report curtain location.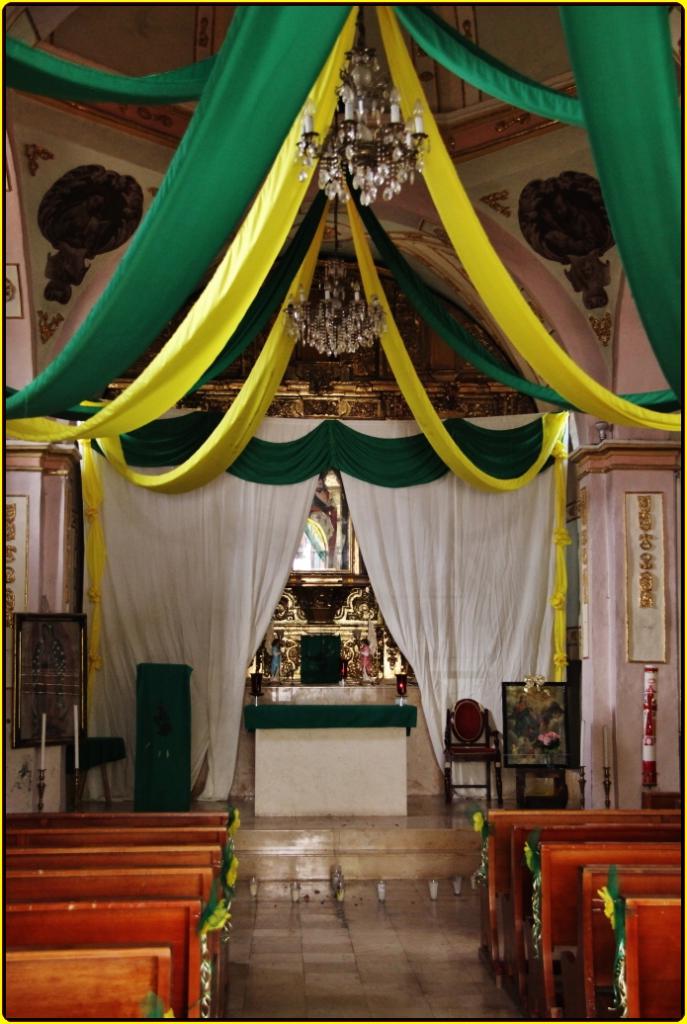
Report: [x1=74, y1=426, x2=568, y2=806].
